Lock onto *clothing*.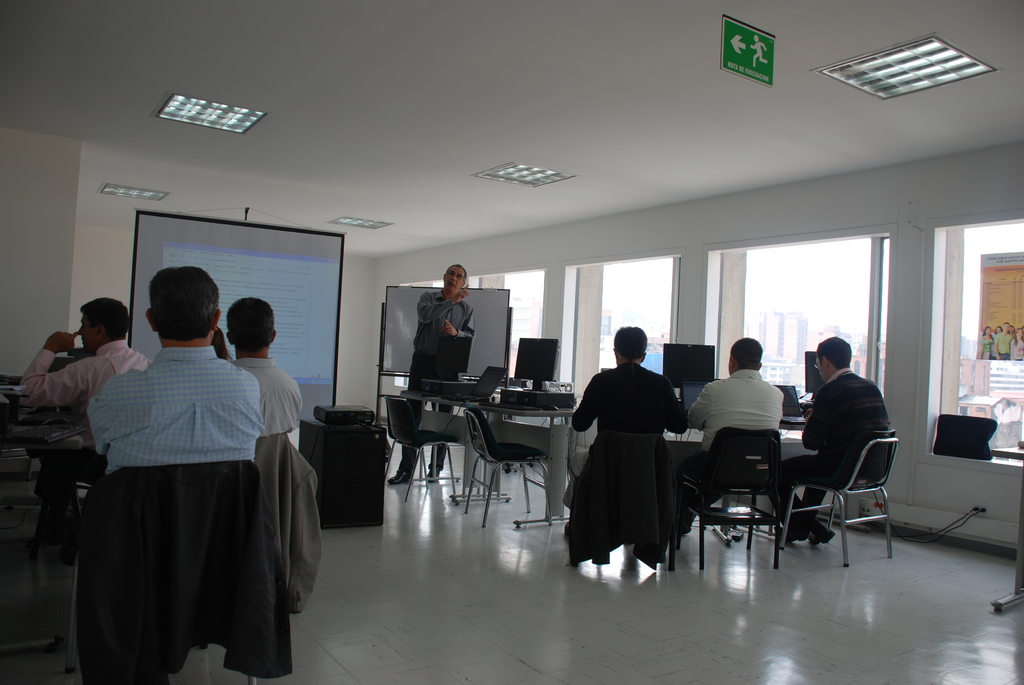
Locked: (572, 346, 697, 572).
